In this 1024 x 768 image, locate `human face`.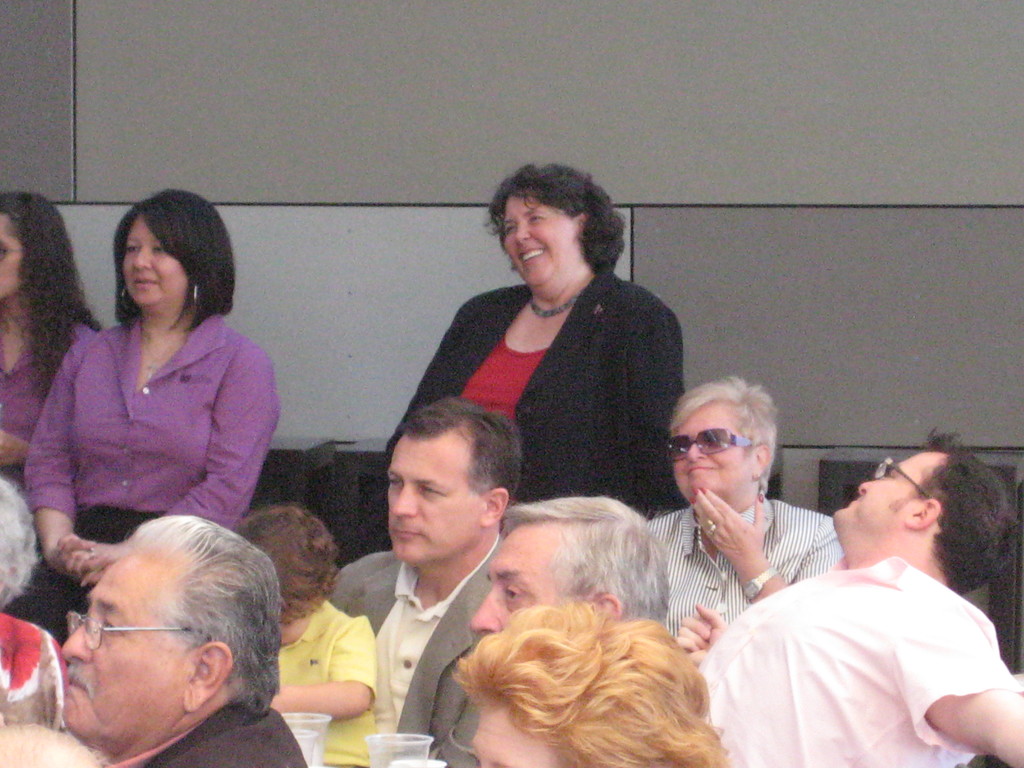
Bounding box: pyautogui.locateOnScreen(501, 204, 571, 279).
